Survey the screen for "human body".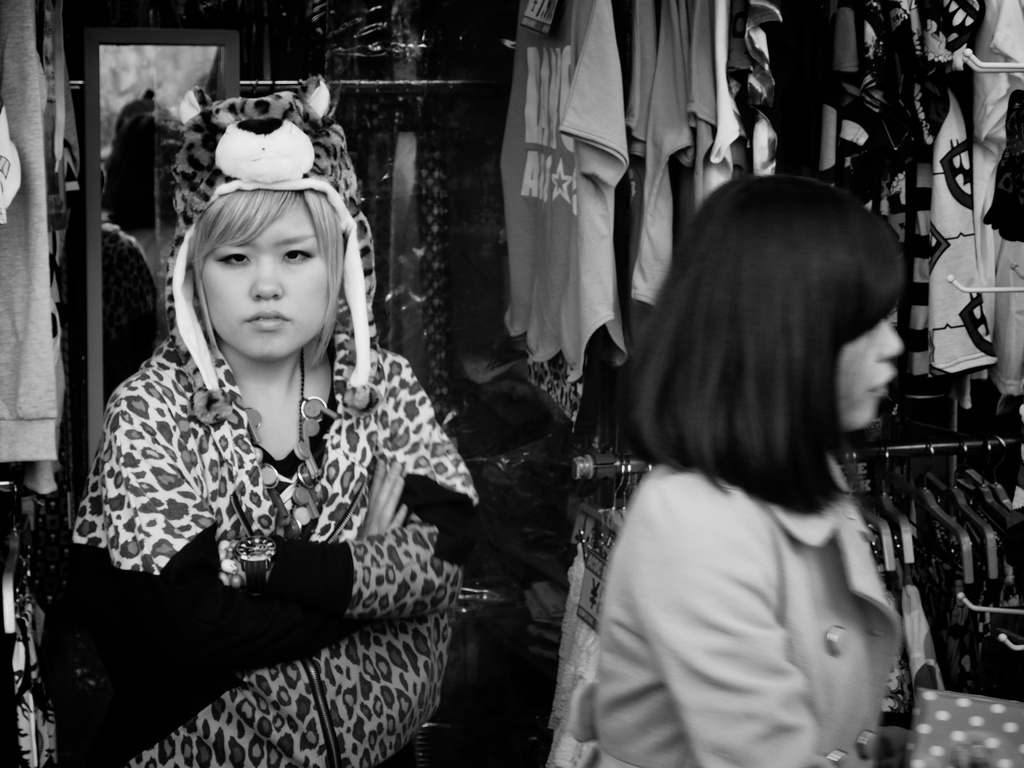
Survey found: box=[56, 64, 473, 767].
